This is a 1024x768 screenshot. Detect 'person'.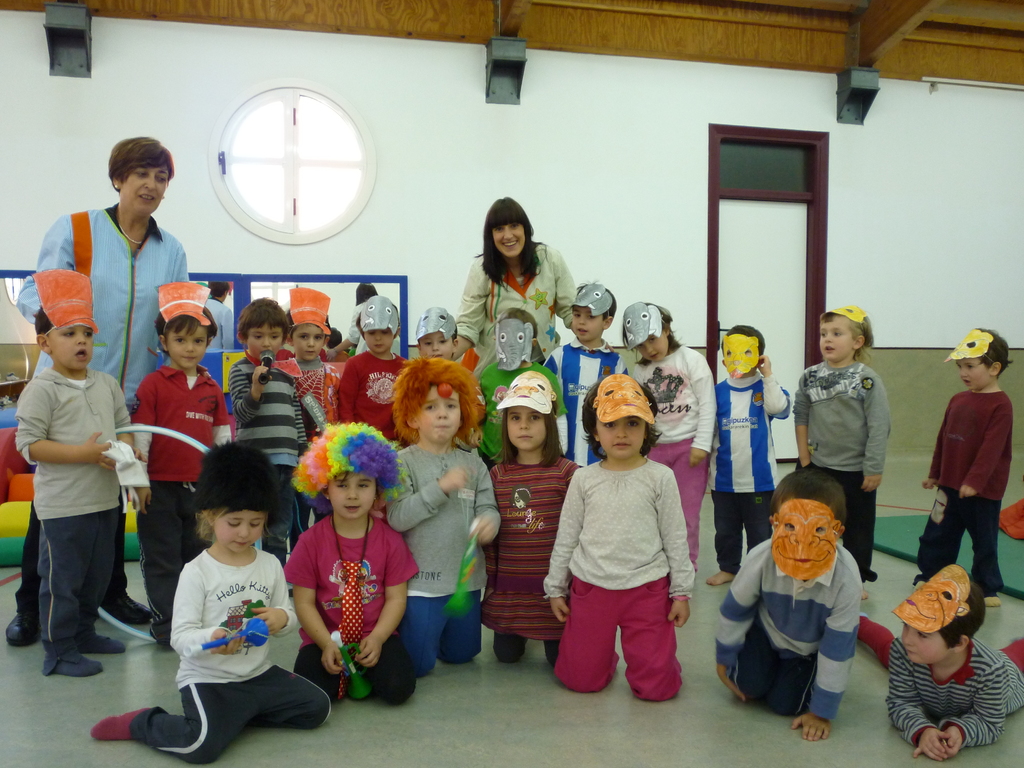
bbox=(877, 564, 1022, 761).
